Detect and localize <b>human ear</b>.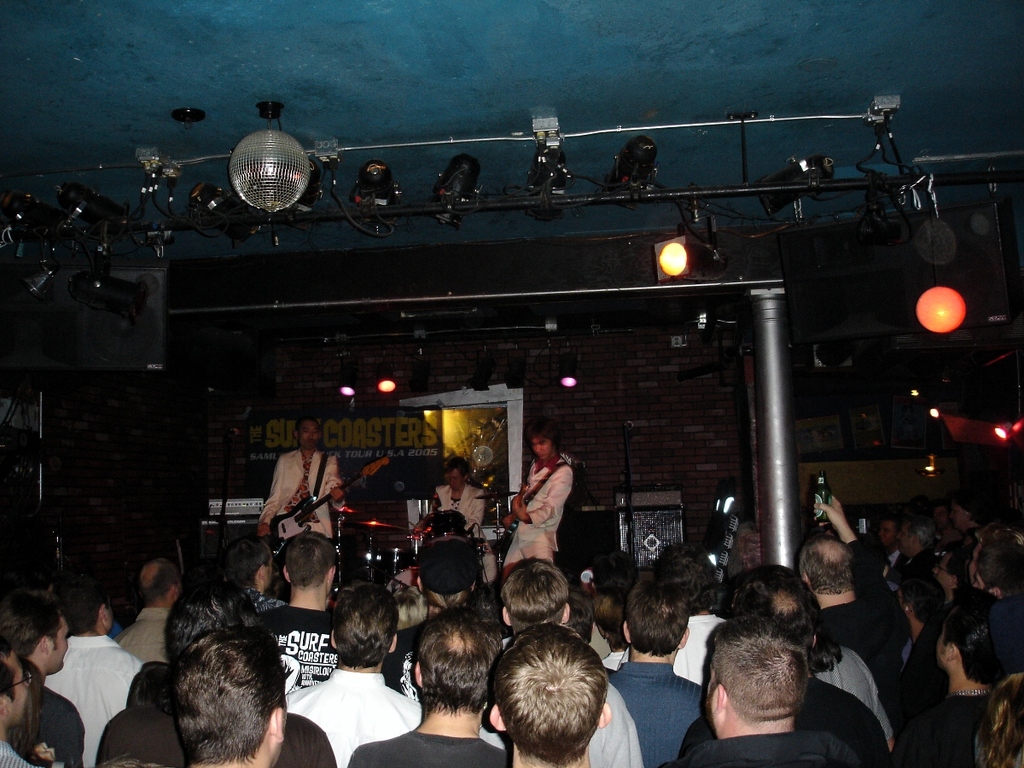
Localized at 490, 704, 506, 734.
